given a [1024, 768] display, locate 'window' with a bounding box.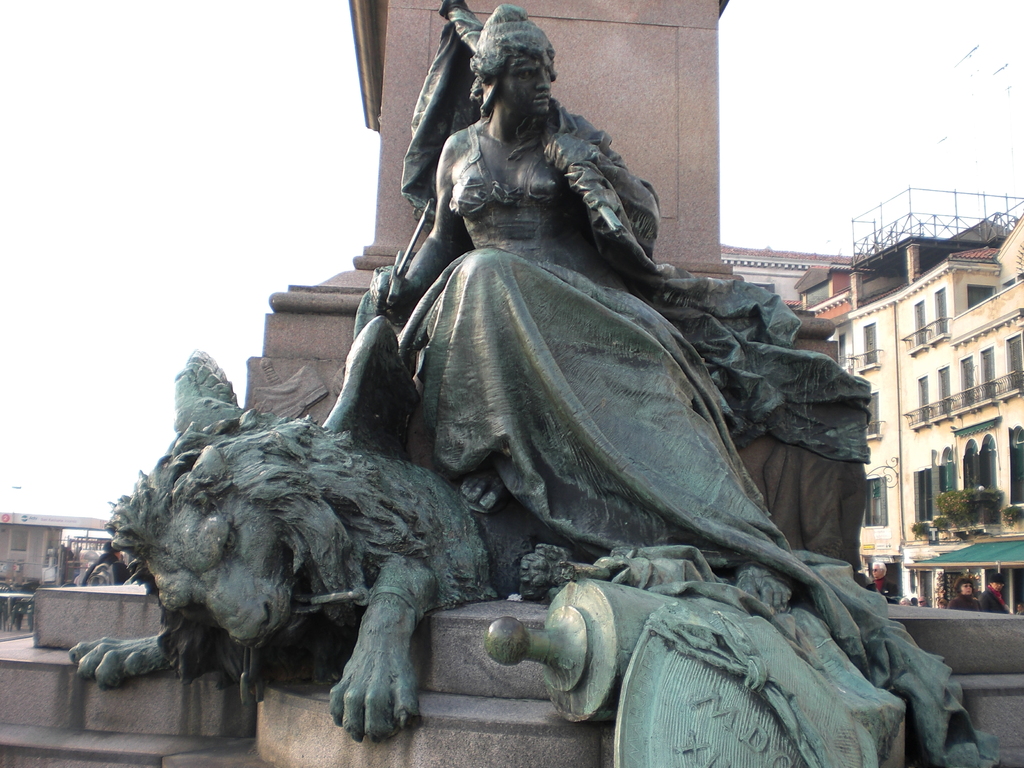
Located: x1=1006, y1=333, x2=1023, y2=392.
